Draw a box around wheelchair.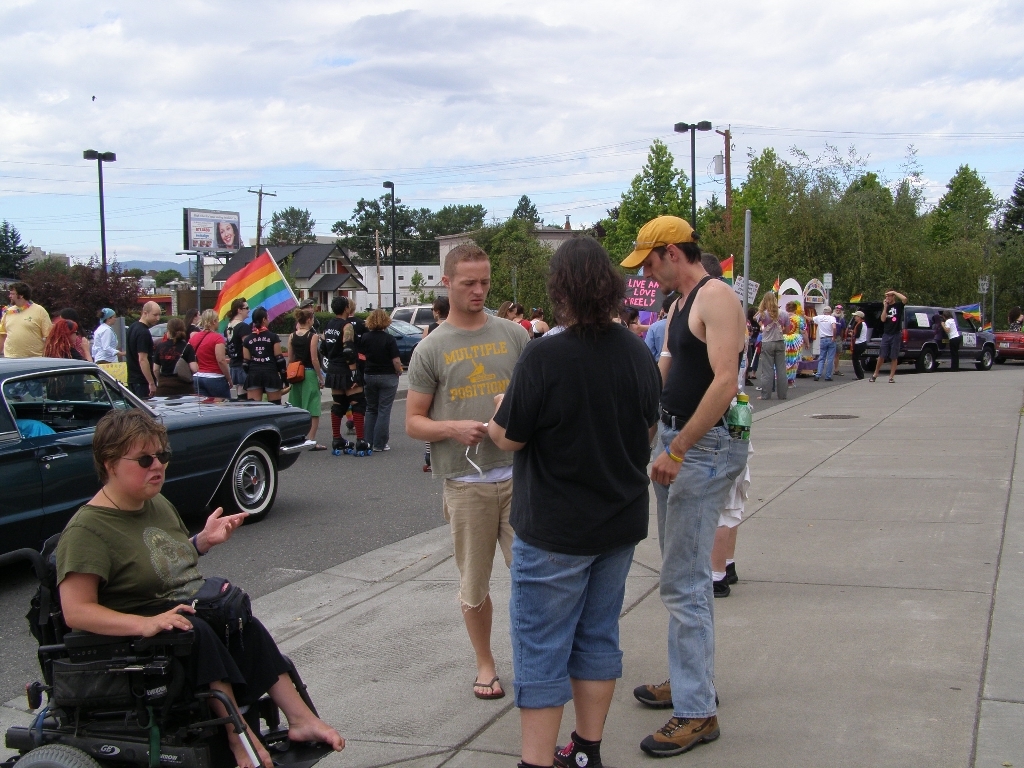
0:531:335:767.
